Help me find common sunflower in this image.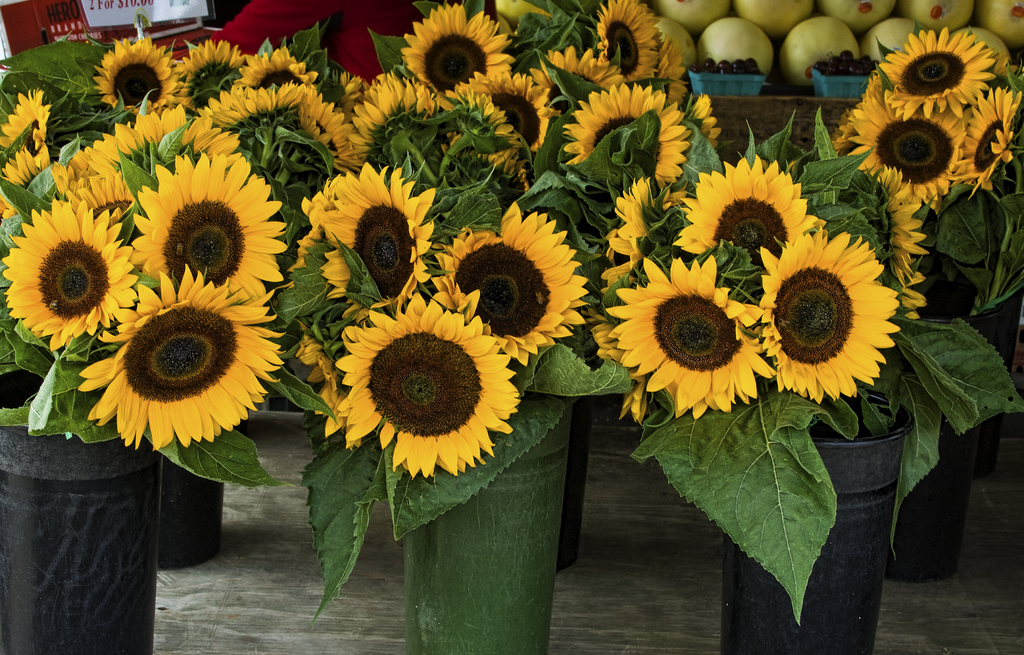
Found it: (x1=879, y1=18, x2=1017, y2=111).
